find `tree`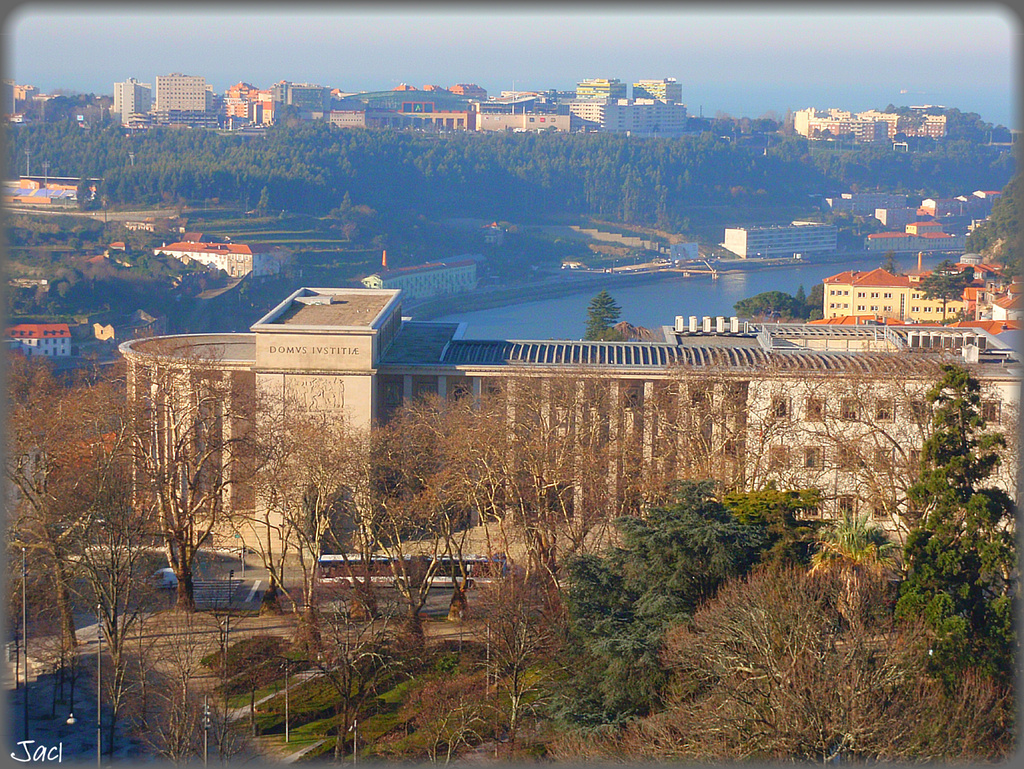
region(920, 256, 972, 321)
